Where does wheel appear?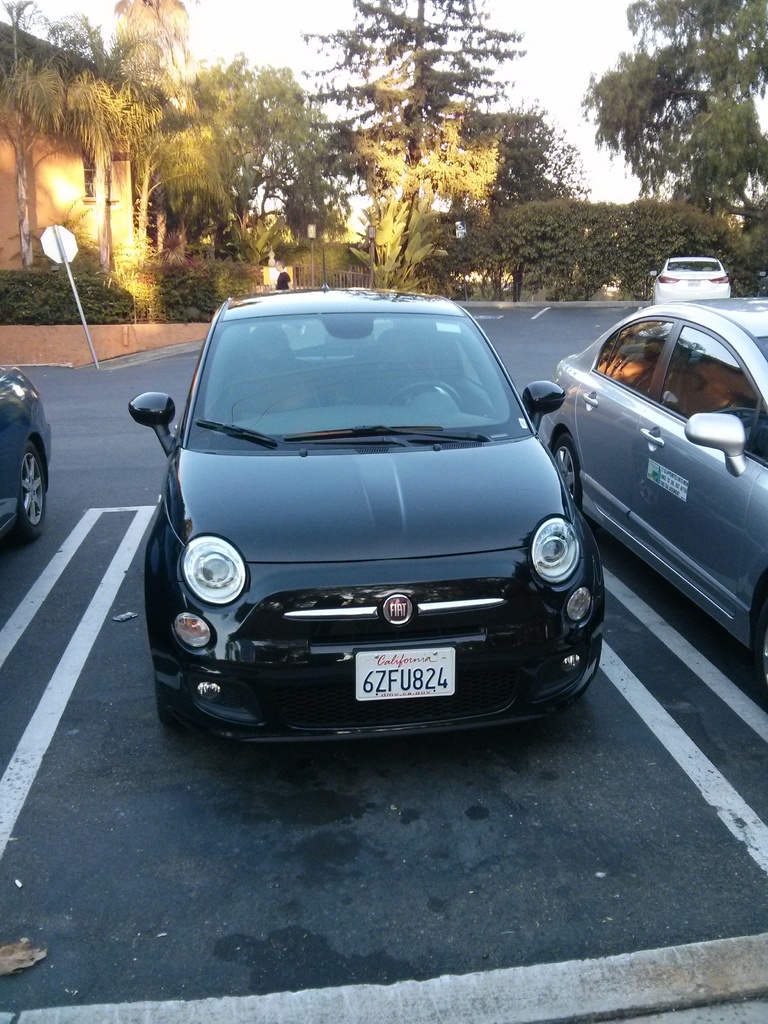
Appears at (x1=15, y1=441, x2=45, y2=542).
